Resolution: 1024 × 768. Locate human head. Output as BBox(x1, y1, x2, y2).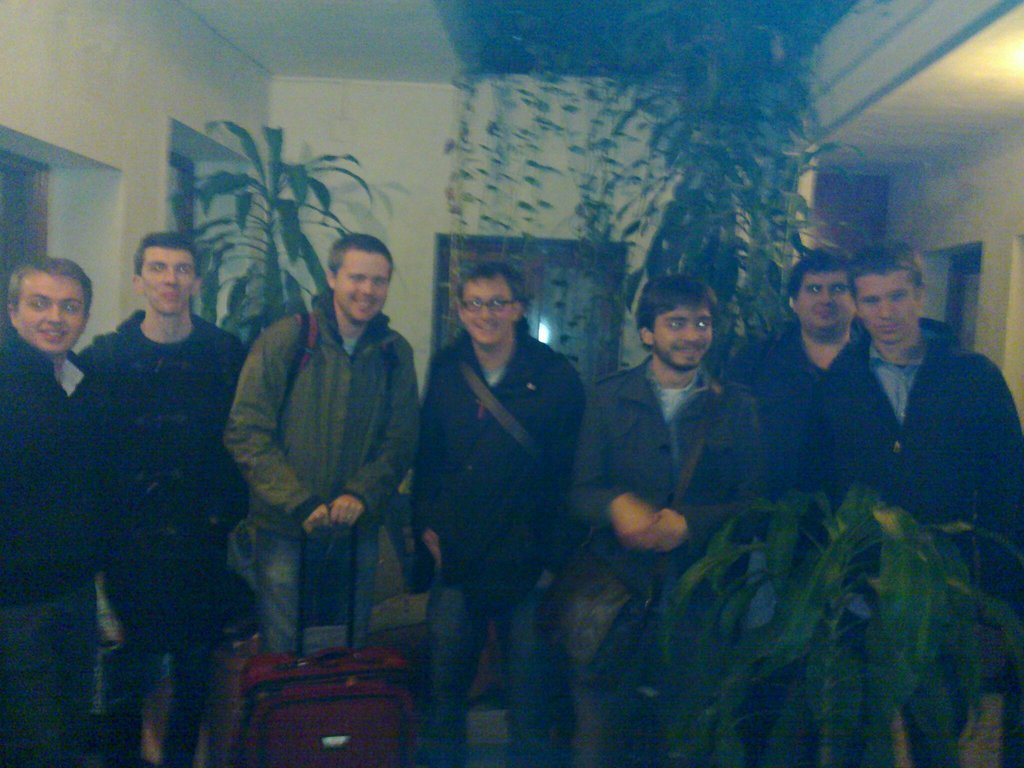
BBox(4, 257, 92, 356).
